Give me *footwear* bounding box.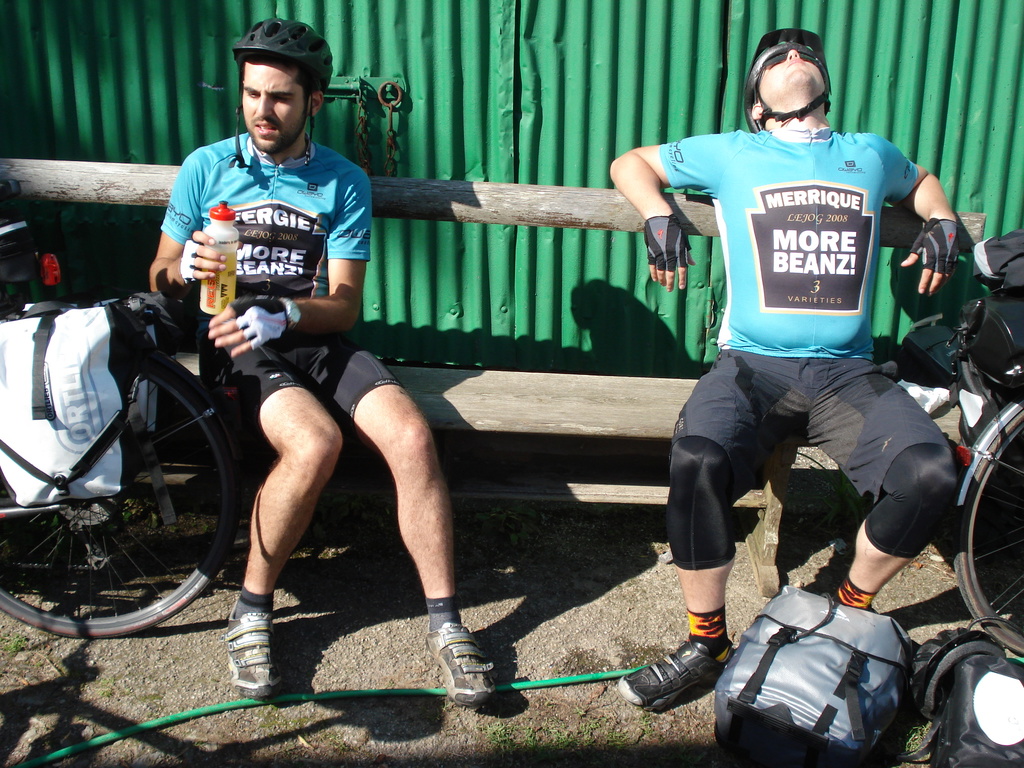
[x1=425, y1=613, x2=496, y2=710].
